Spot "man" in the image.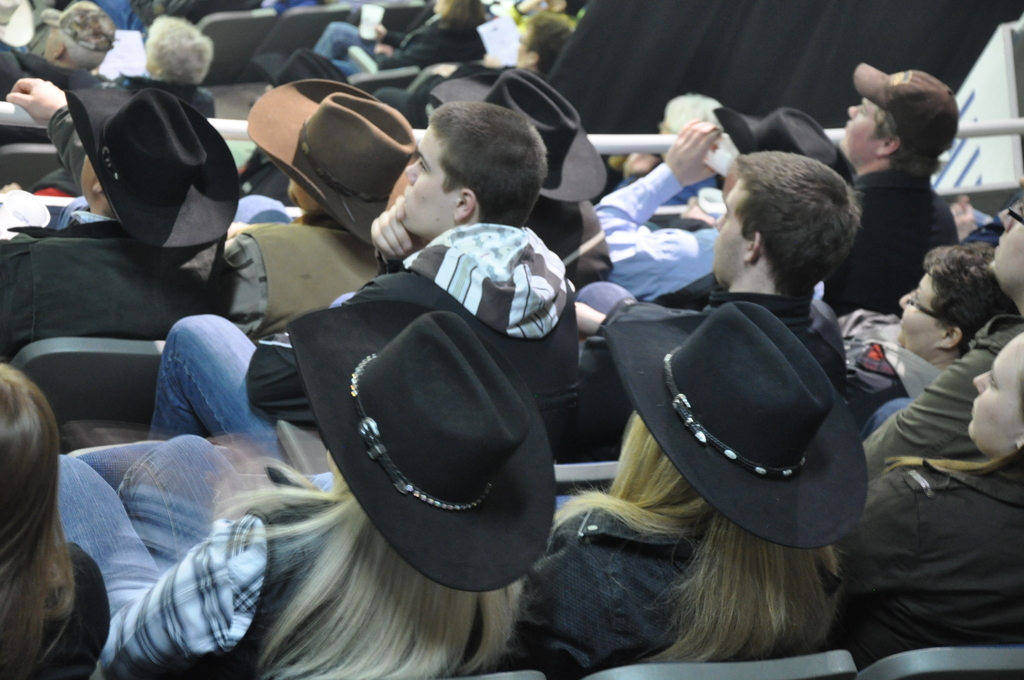
"man" found at [left=598, top=98, right=862, bottom=300].
